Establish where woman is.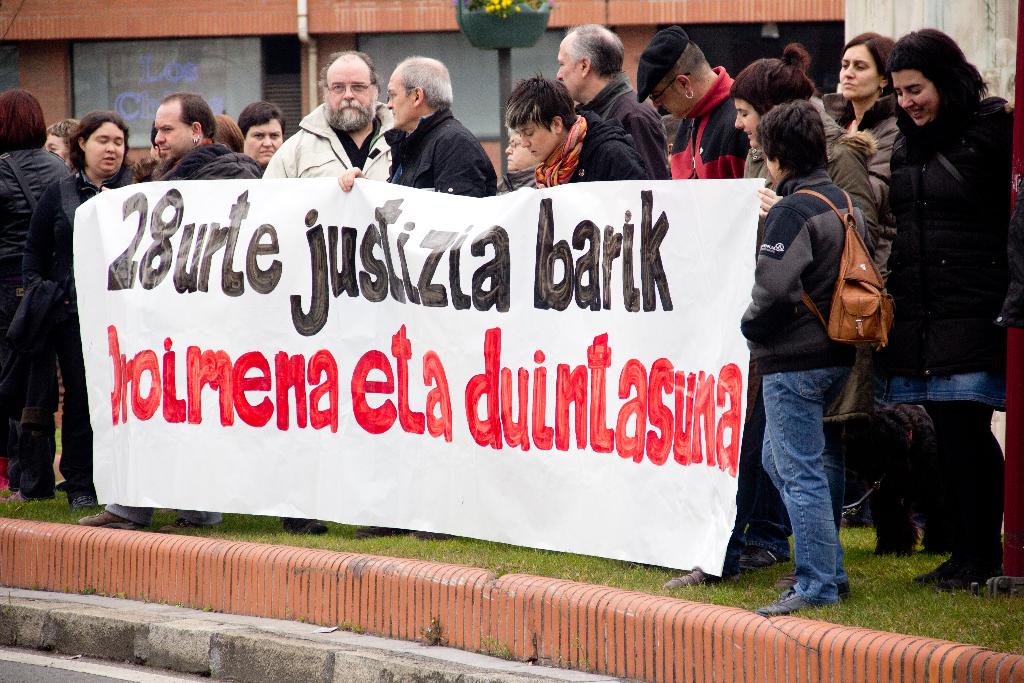
Established at {"x1": 499, "y1": 123, "x2": 552, "y2": 197}.
